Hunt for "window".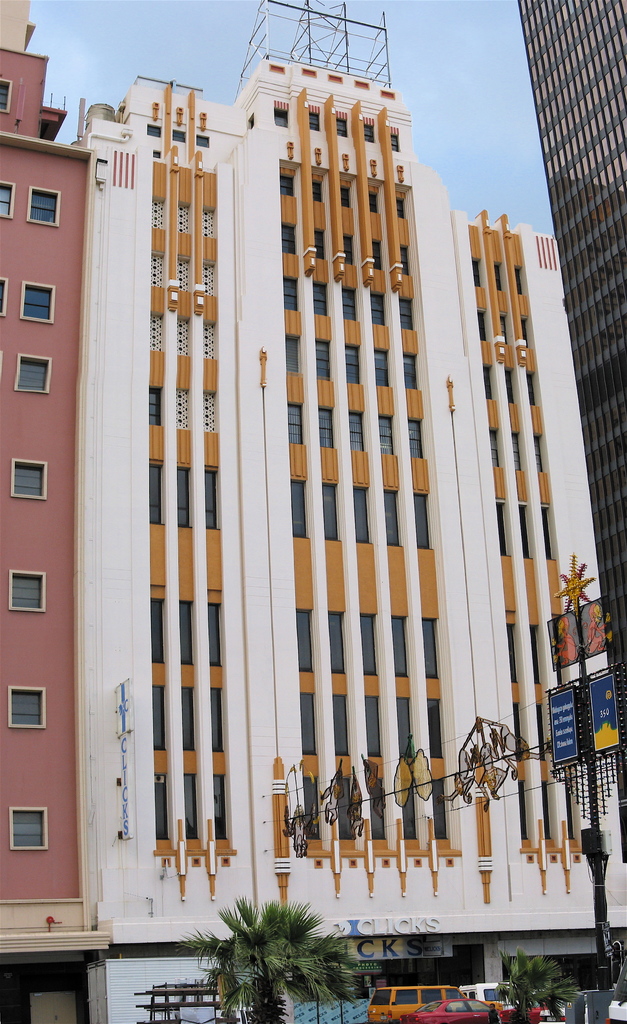
Hunted down at Rect(542, 783, 549, 842).
